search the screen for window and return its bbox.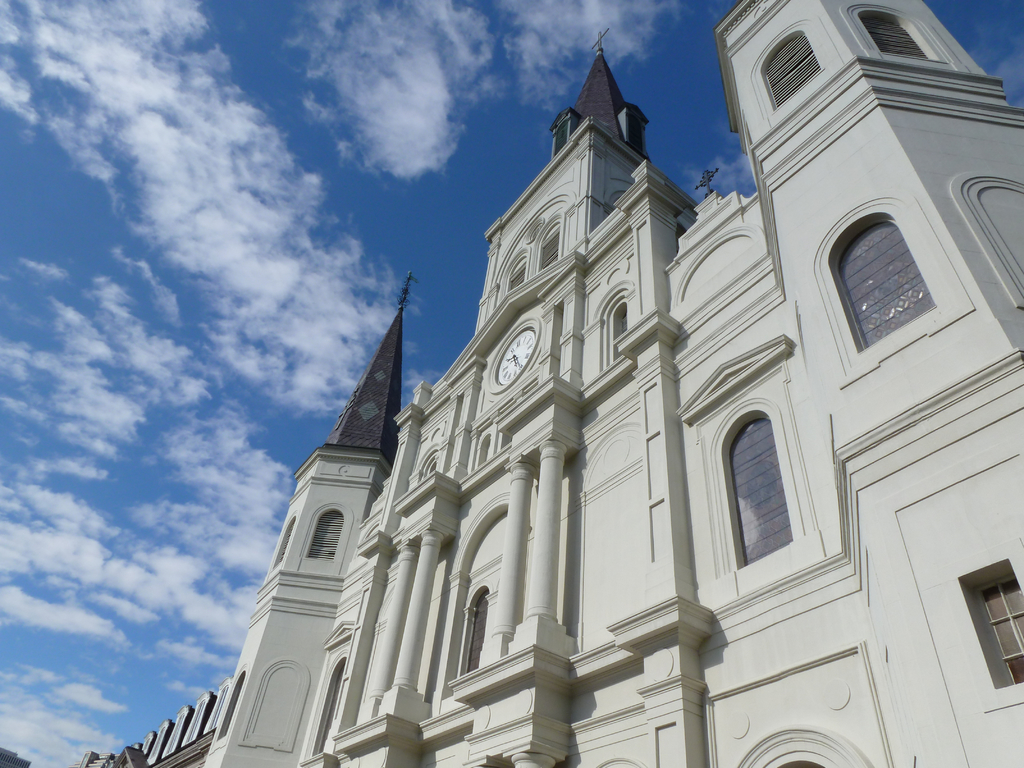
Found: <region>960, 559, 1023, 713</region>.
